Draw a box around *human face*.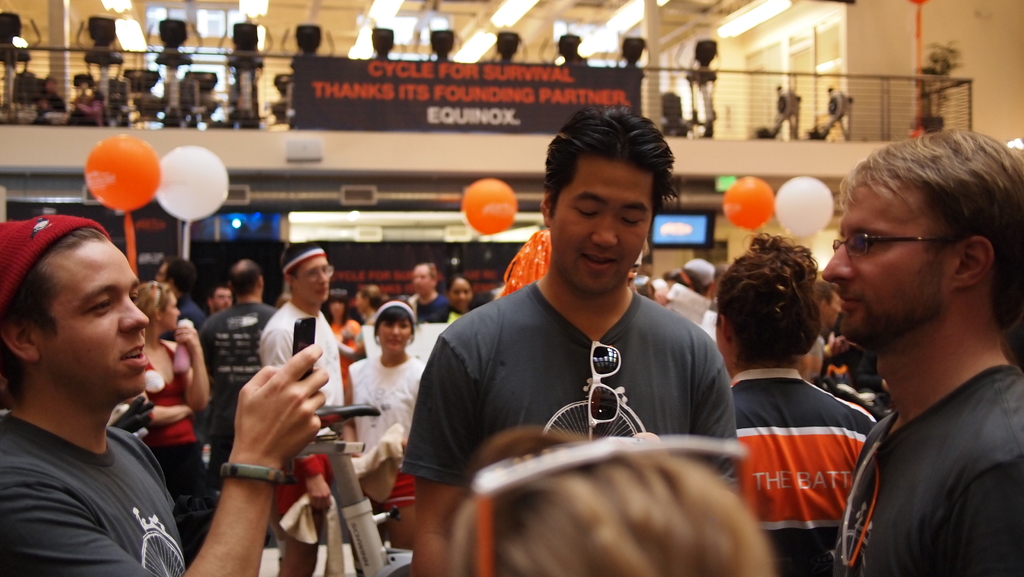
detection(165, 292, 181, 330).
